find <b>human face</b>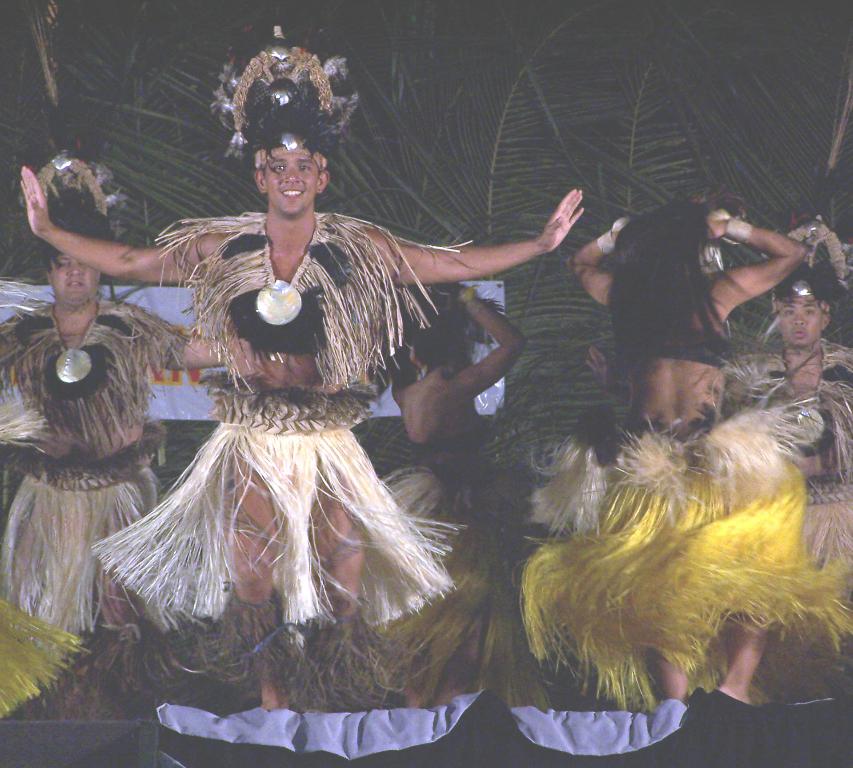
locate(772, 289, 828, 351)
